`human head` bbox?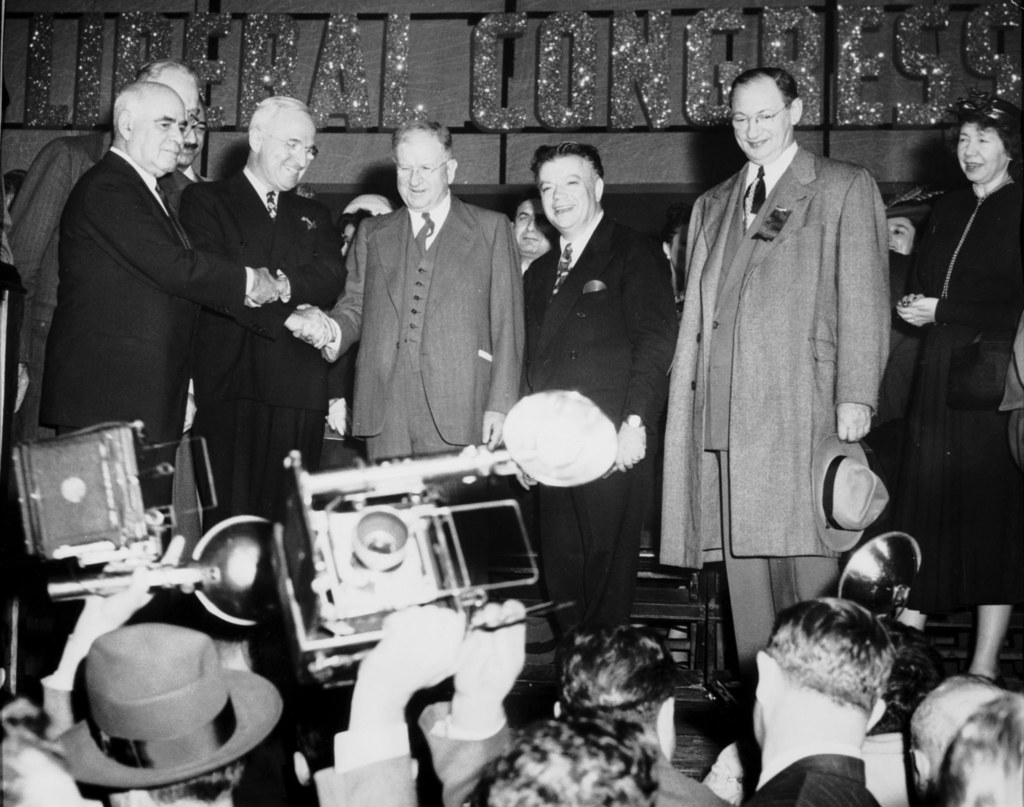
x1=529 y1=137 x2=606 y2=237
